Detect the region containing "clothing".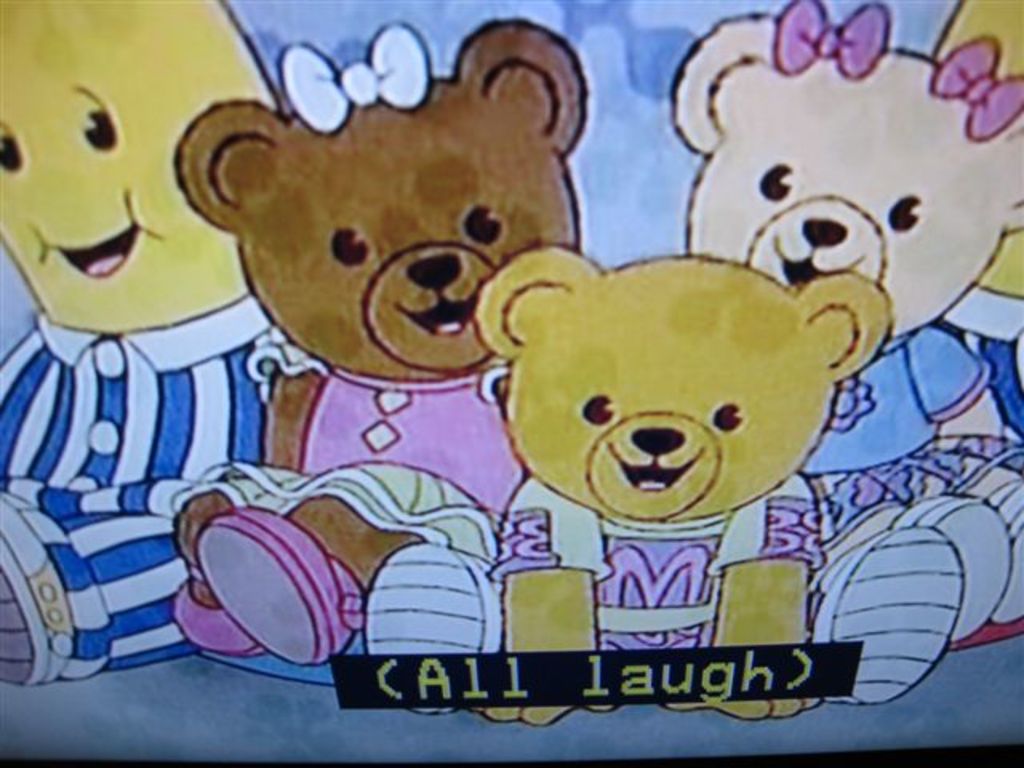
<bbox>0, 293, 267, 674</bbox>.
